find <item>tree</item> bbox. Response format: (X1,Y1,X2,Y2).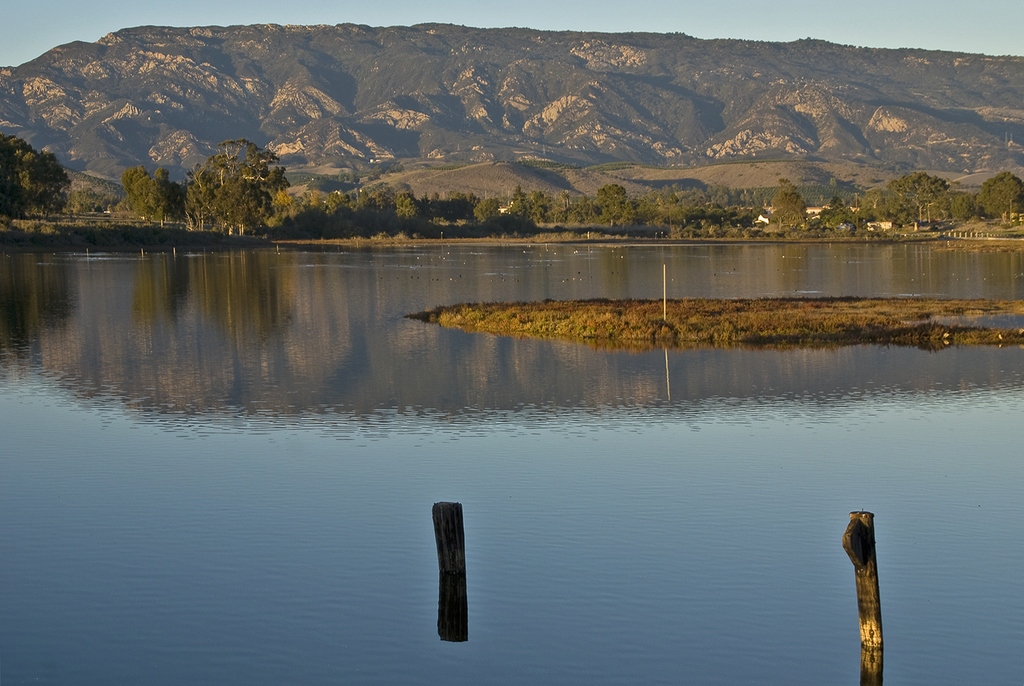
(215,136,284,238).
